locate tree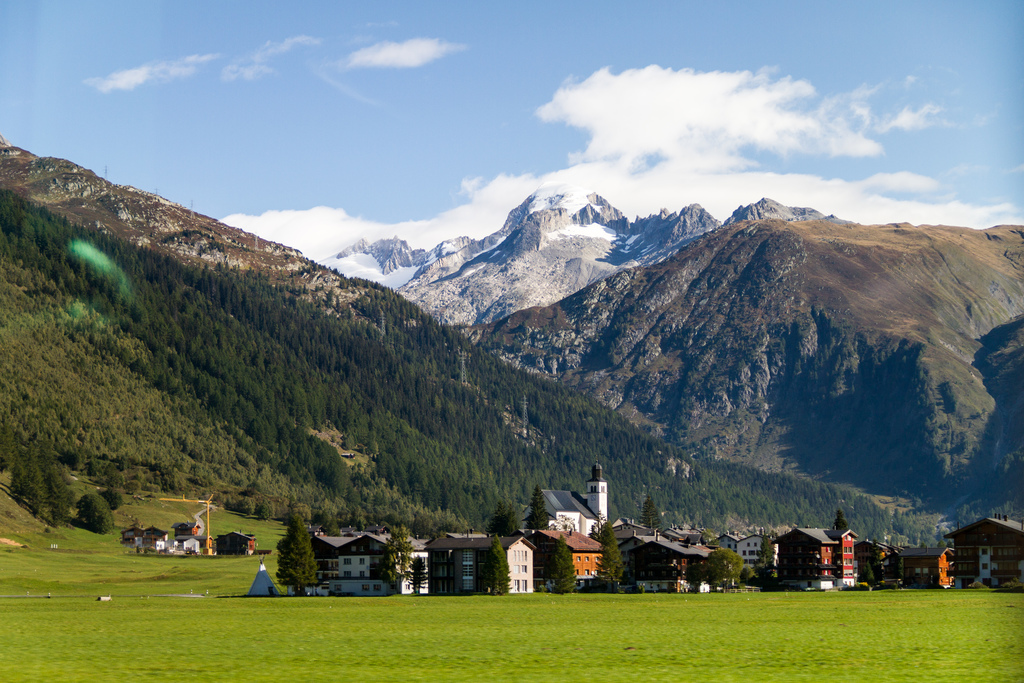
l=548, t=522, r=575, b=598
